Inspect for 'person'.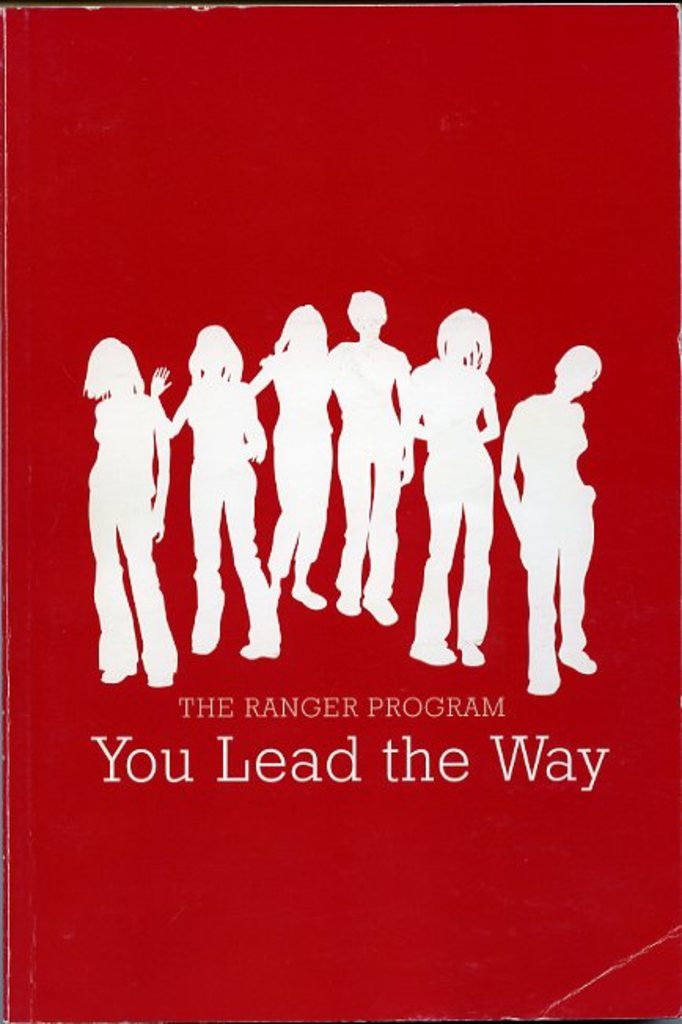
Inspection: BBox(501, 322, 610, 689).
